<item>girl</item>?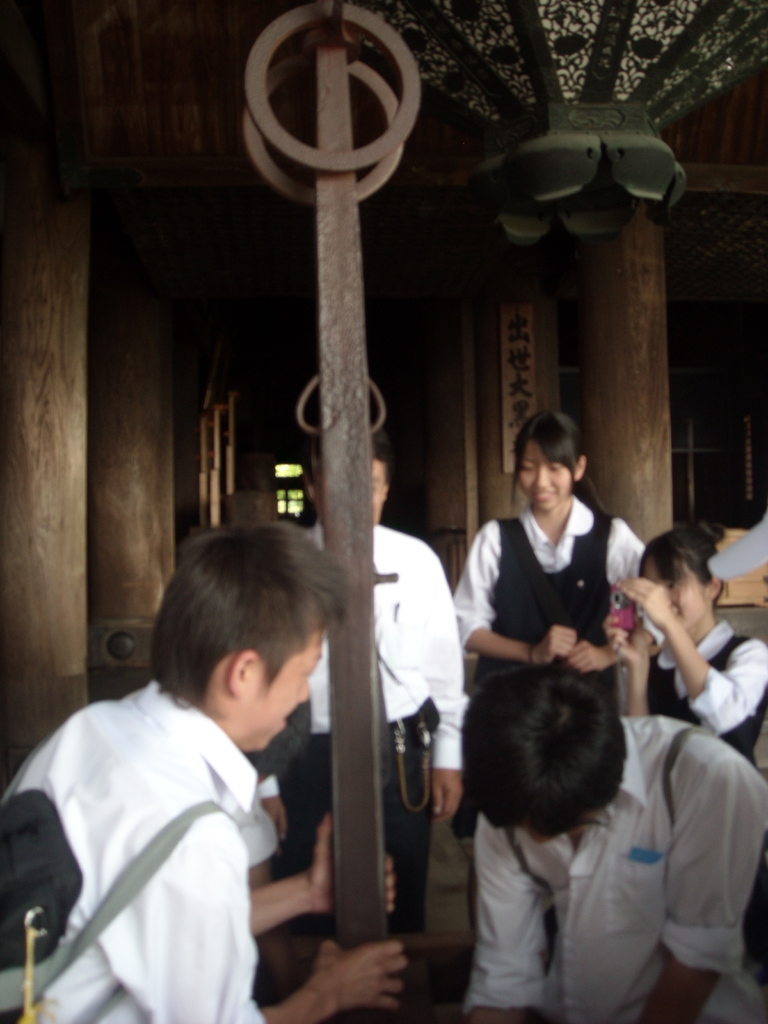
451 412 646 717
